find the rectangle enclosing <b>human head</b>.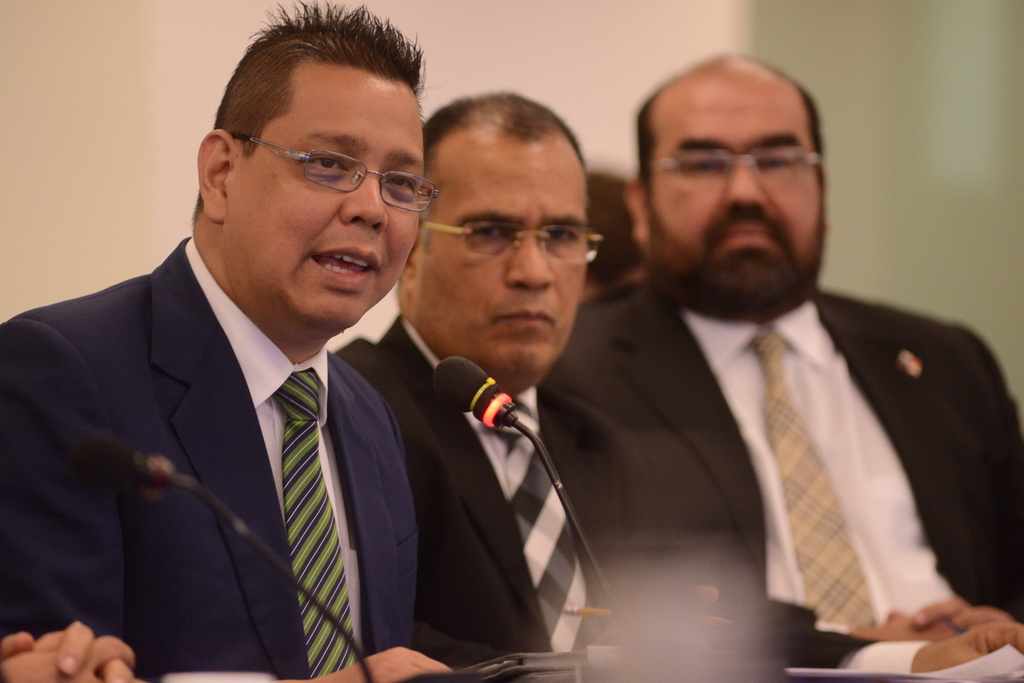
region(619, 59, 838, 287).
